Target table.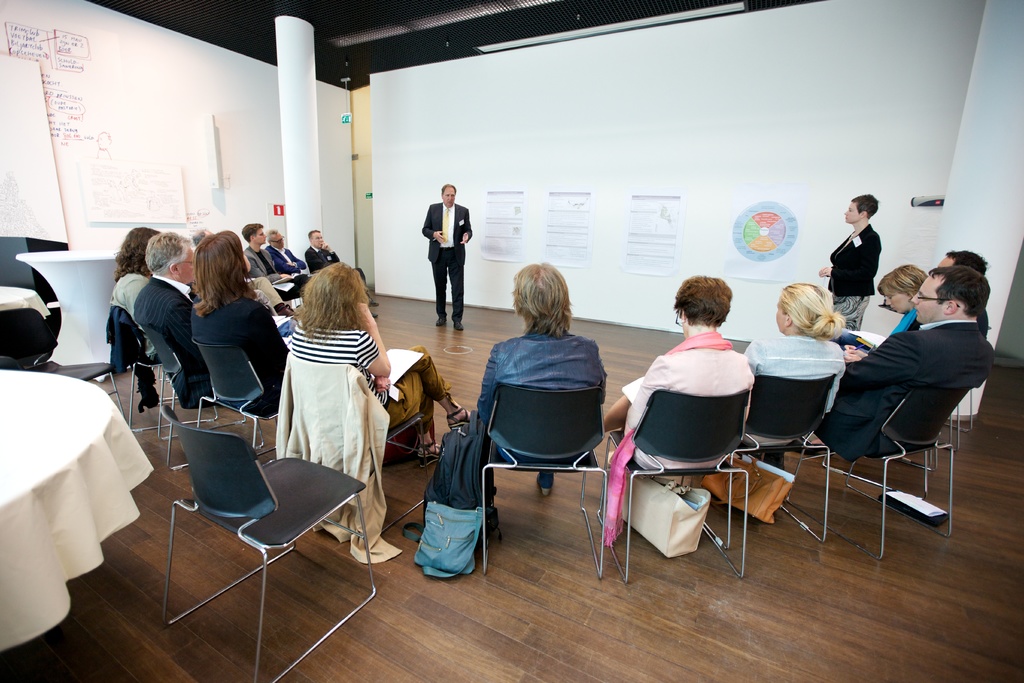
Target region: region(0, 331, 164, 656).
